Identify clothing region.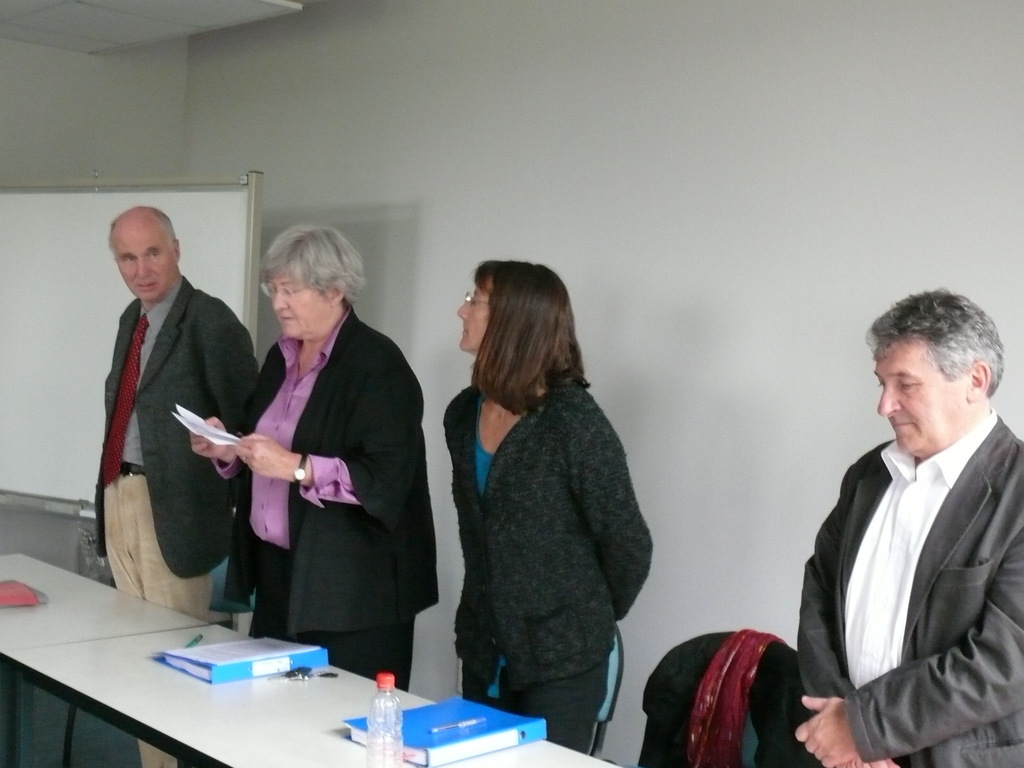
Region: [801,401,1023,767].
